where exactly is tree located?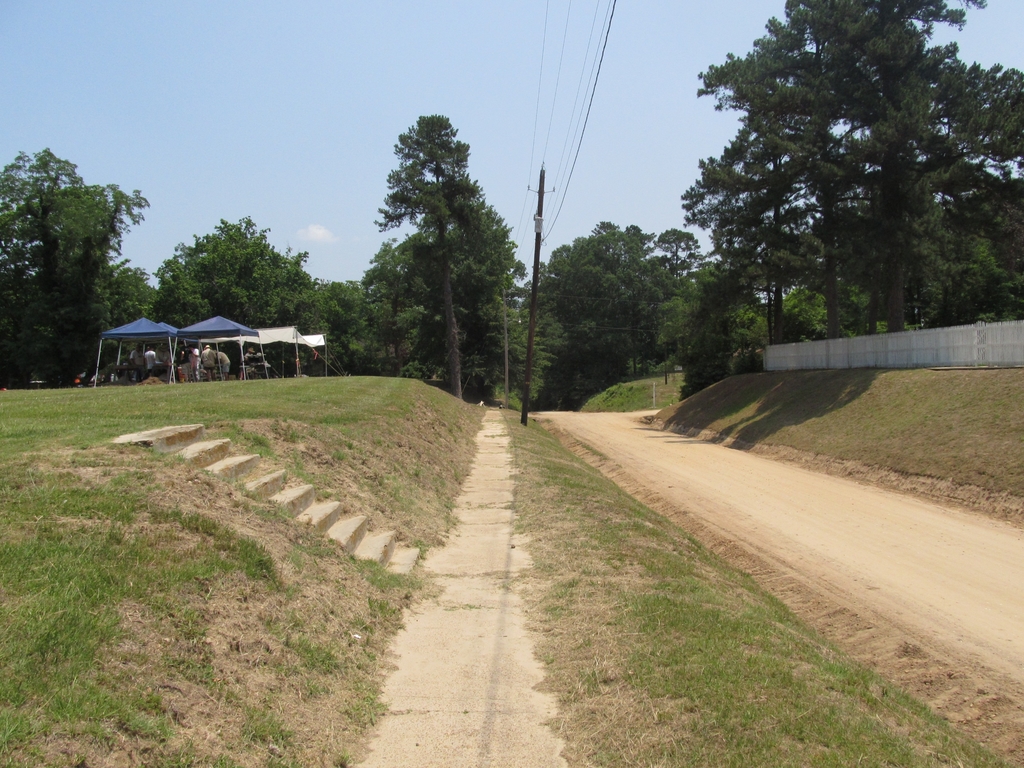
Its bounding box is region(557, 214, 718, 381).
